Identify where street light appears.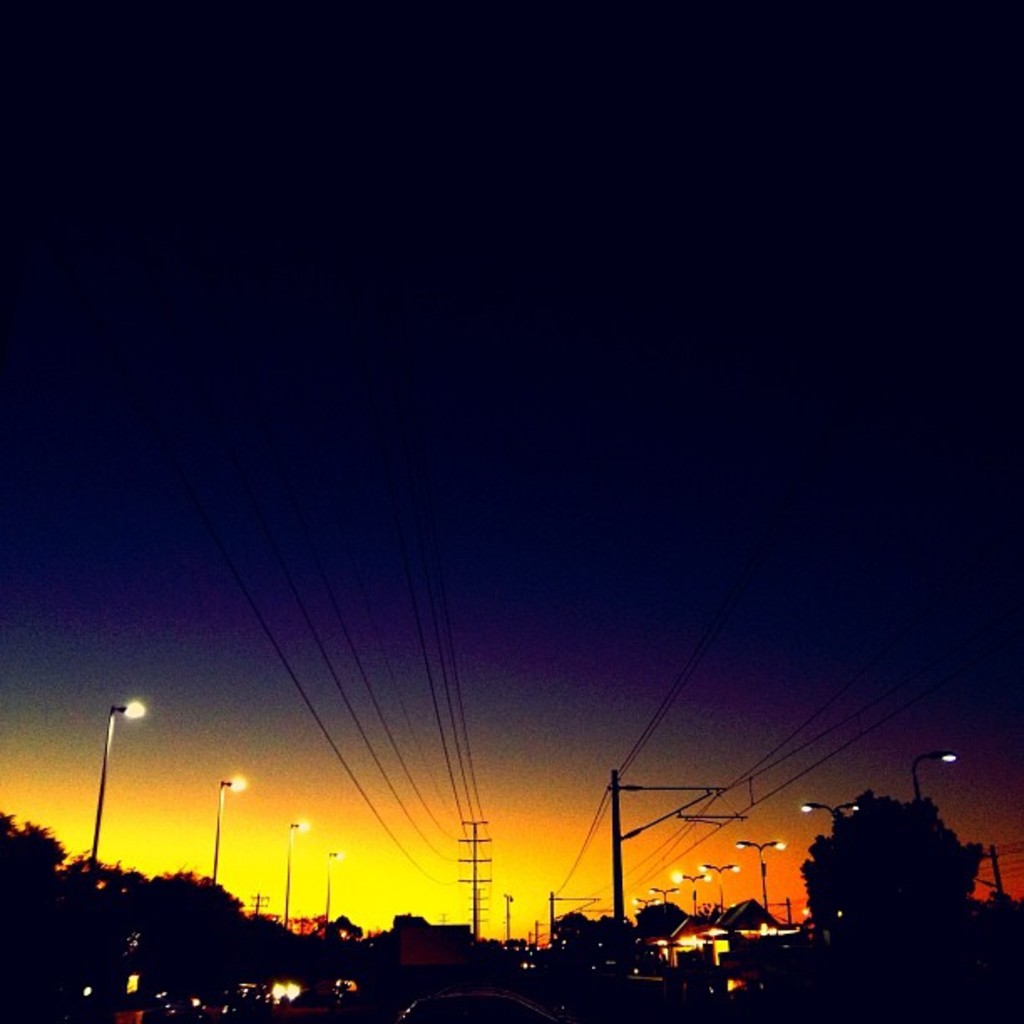
Appears at 279 813 318 944.
